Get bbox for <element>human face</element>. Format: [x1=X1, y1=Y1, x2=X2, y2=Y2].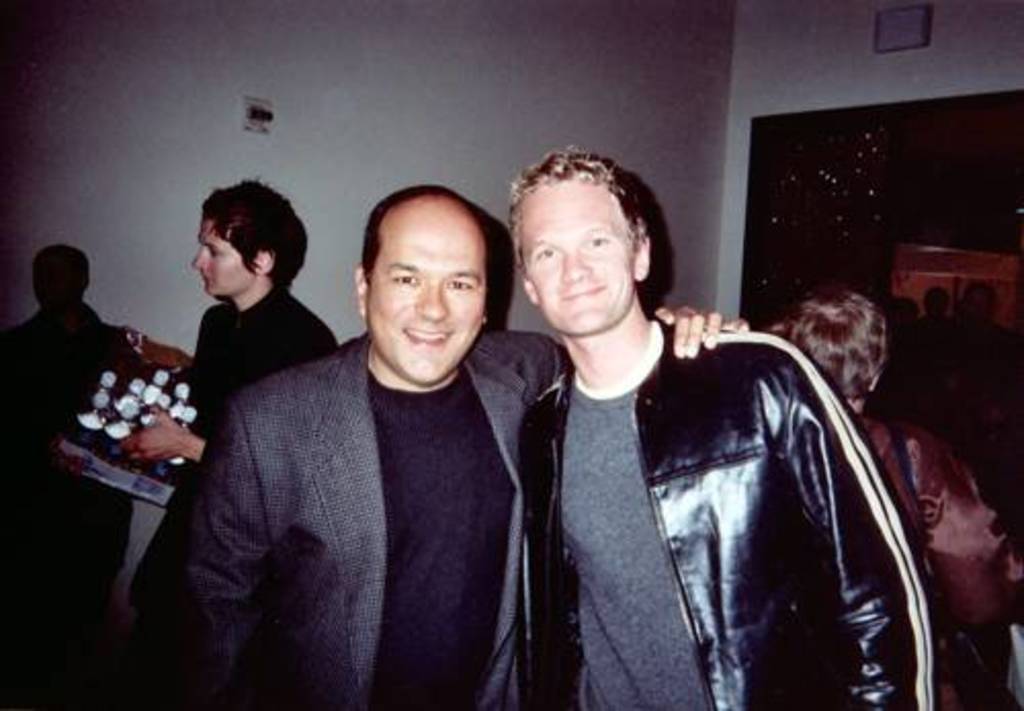
[x1=193, y1=219, x2=256, y2=299].
